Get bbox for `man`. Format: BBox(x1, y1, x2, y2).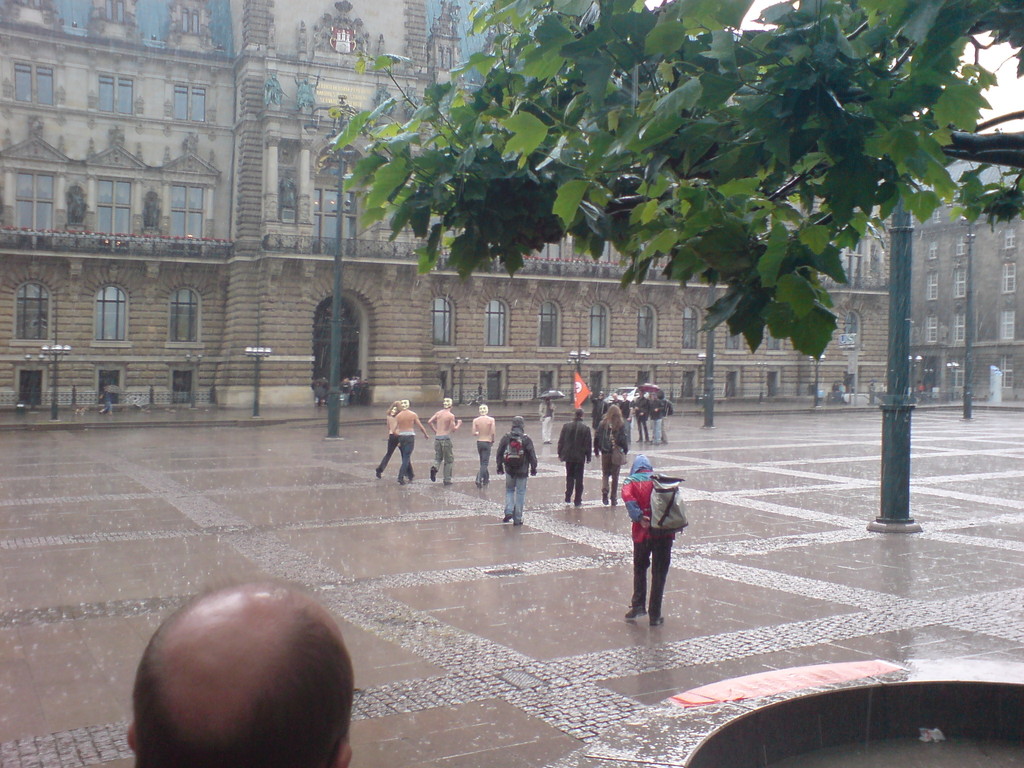
BBox(591, 405, 628, 508).
